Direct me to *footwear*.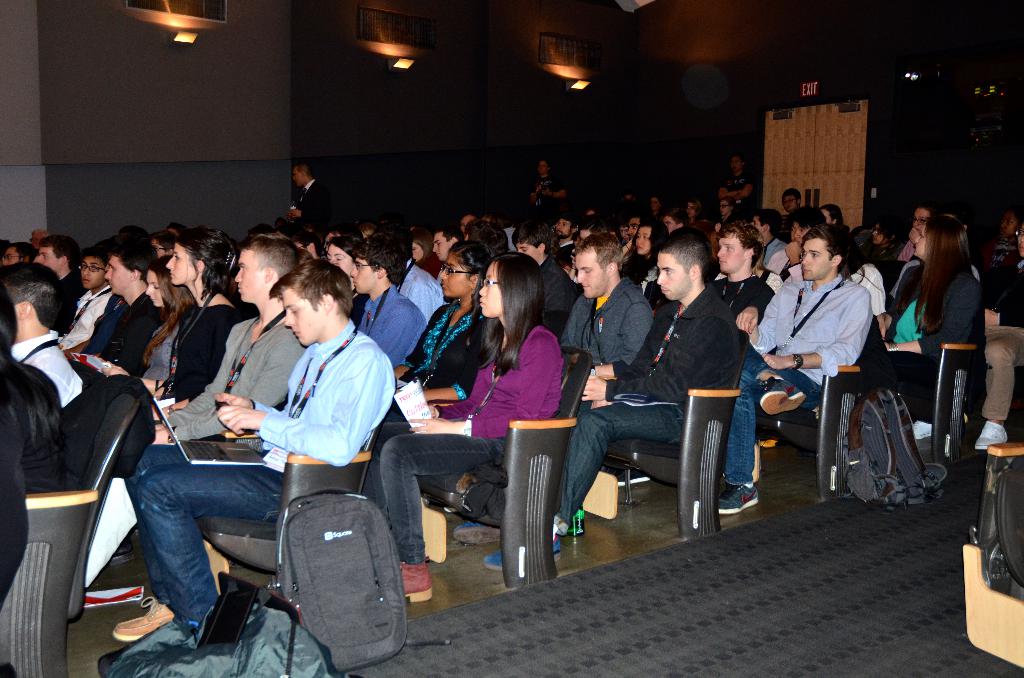
Direction: locate(976, 424, 1007, 454).
